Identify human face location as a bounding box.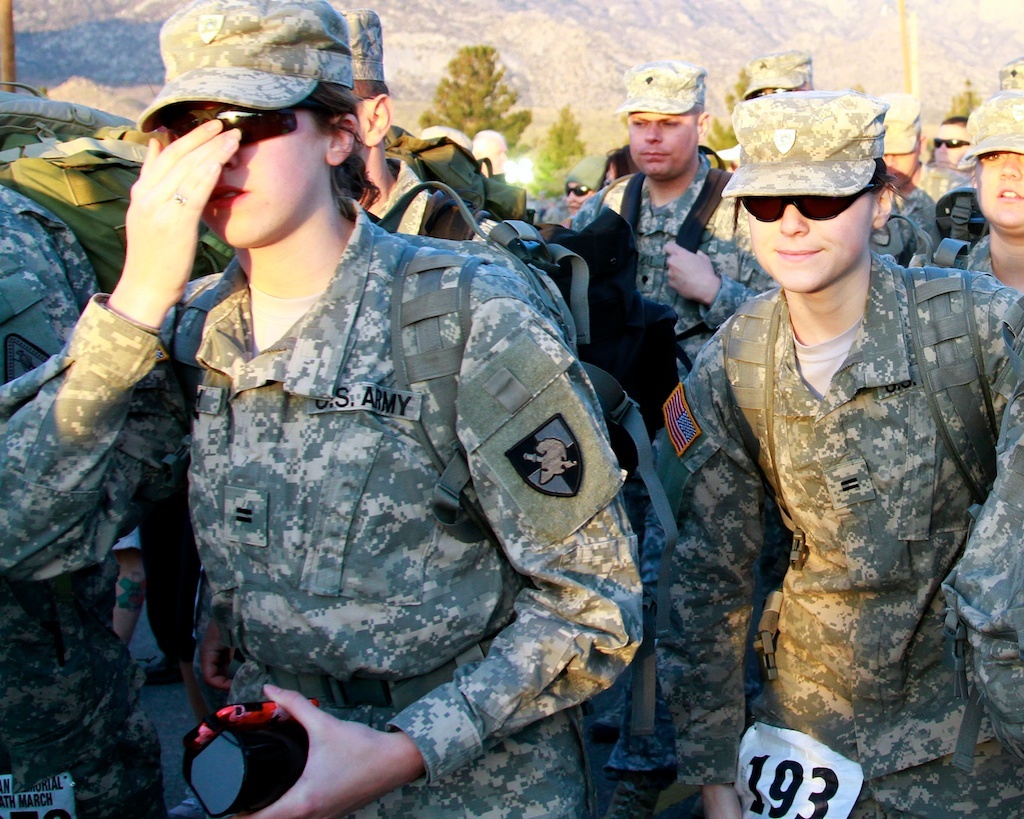
x1=742, y1=197, x2=877, y2=294.
